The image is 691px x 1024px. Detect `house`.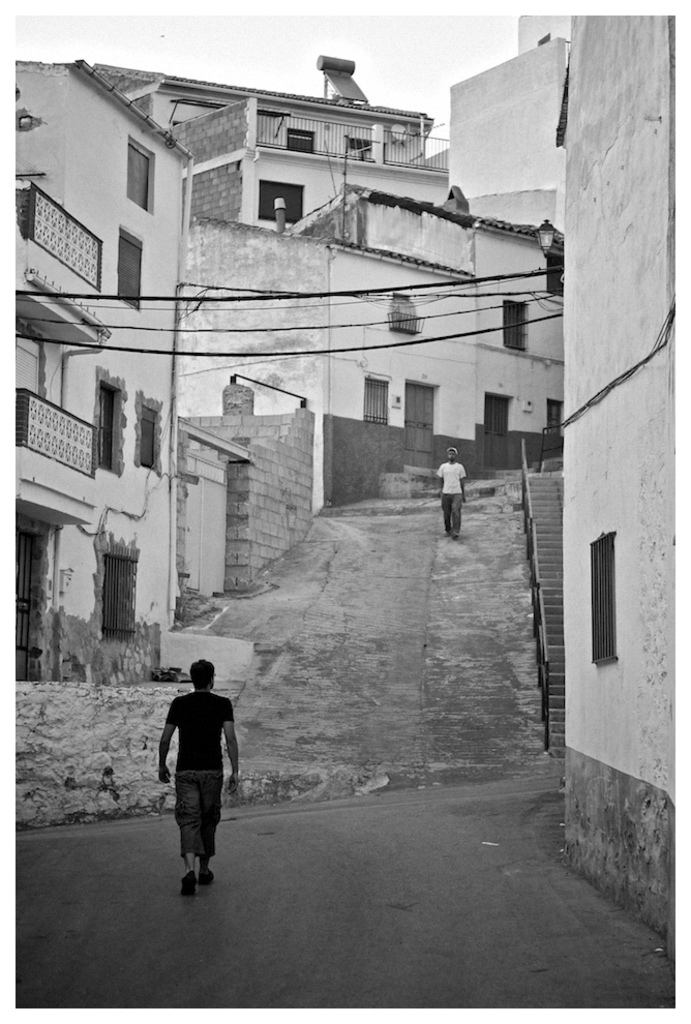
Detection: <region>179, 187, 577, 509</region>.
